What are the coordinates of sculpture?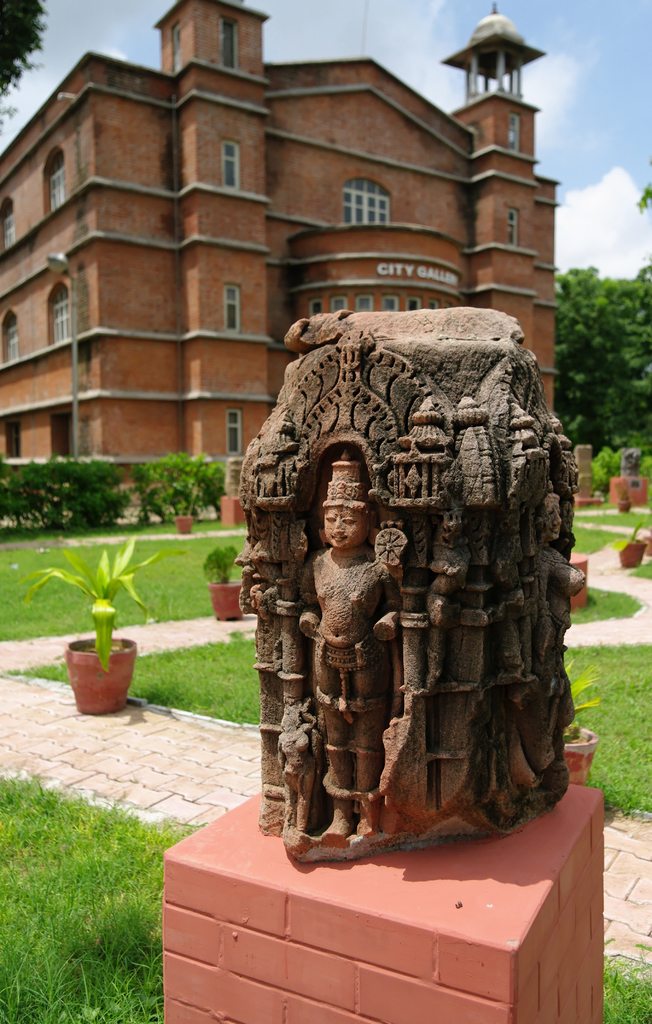
{"left": 238, "top": 310, "right": 581, "bottom": 868}.
